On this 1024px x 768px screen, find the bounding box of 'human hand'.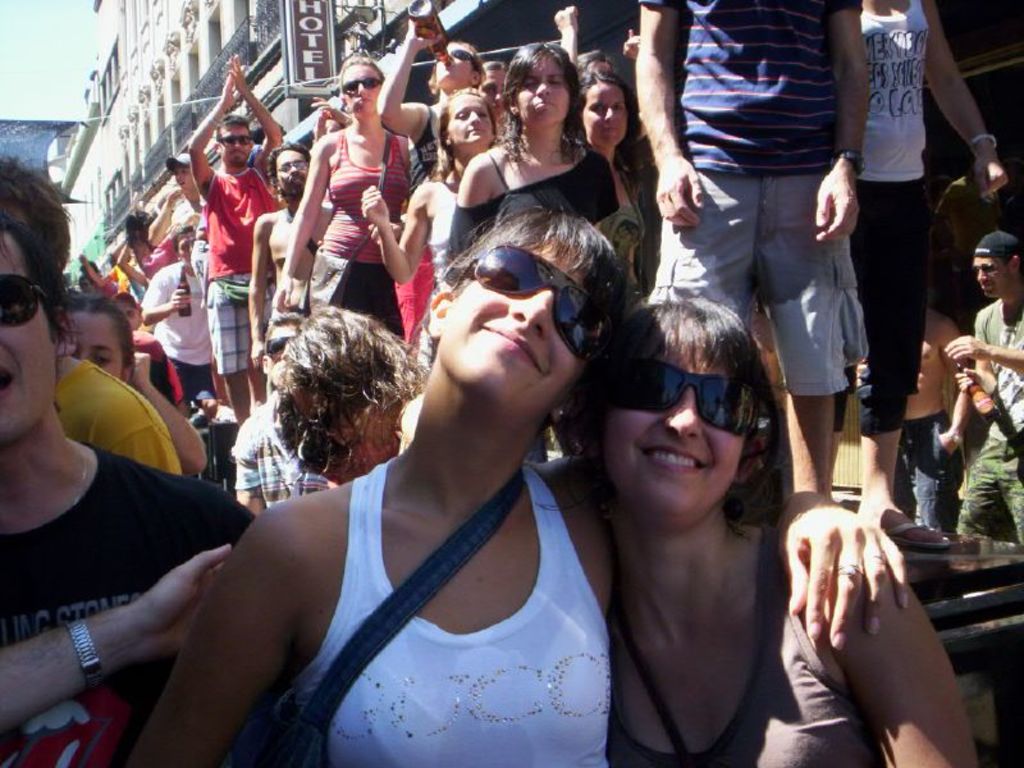
Bounding box: 221, 68, 238, 108.
